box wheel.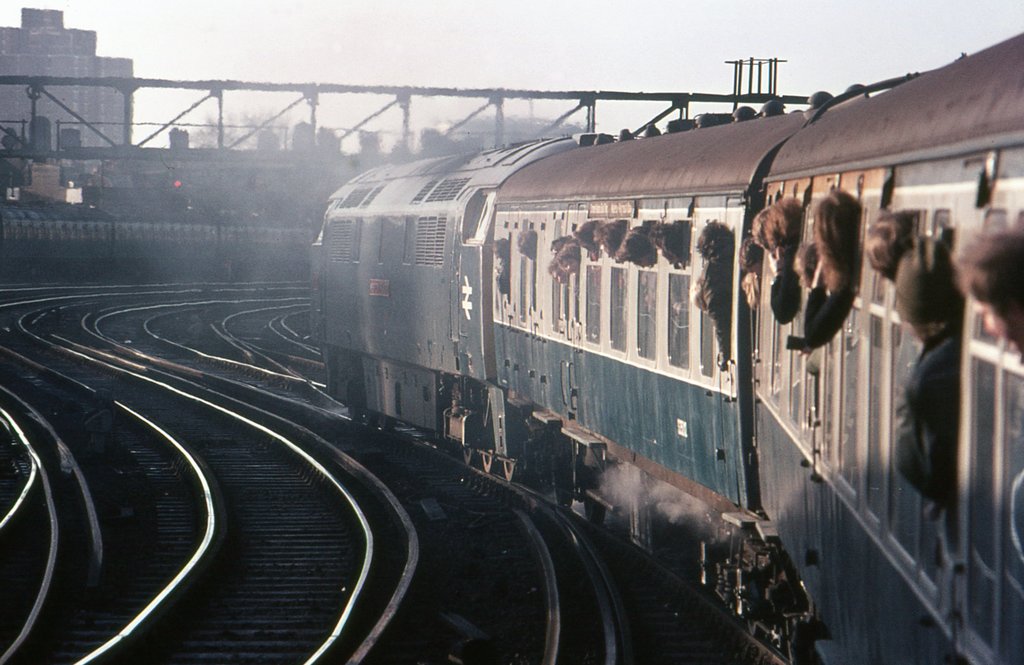
<region>349, 408, 363, 421</region>.
